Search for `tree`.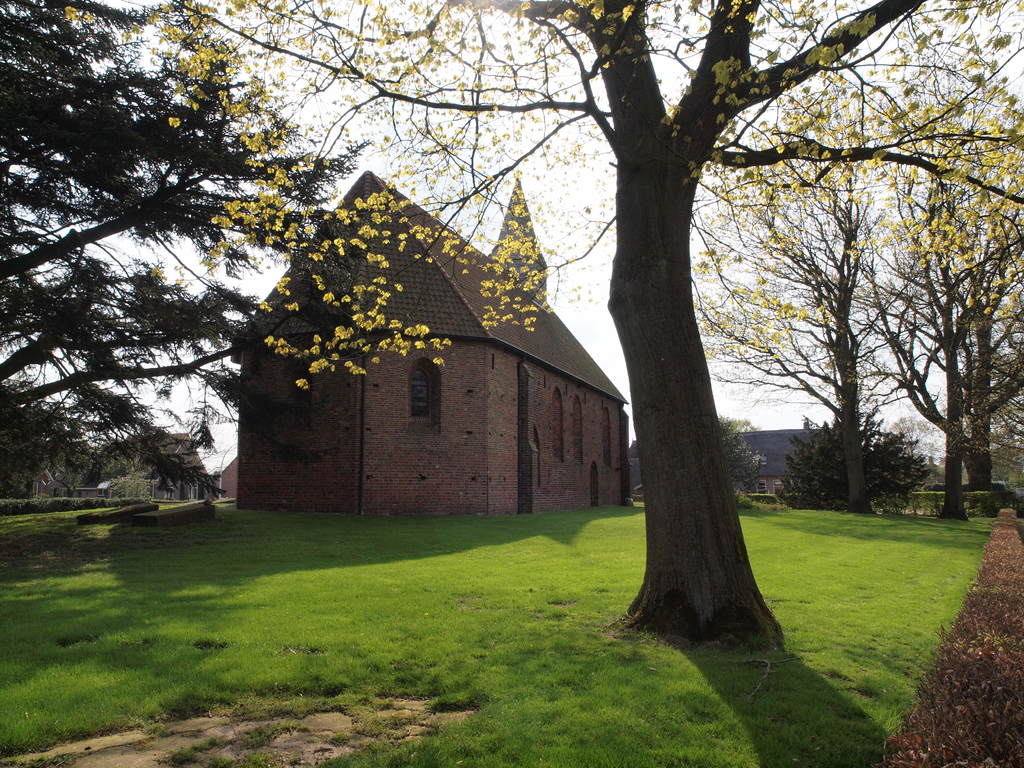
Found at (0, 0, 351, 499).
